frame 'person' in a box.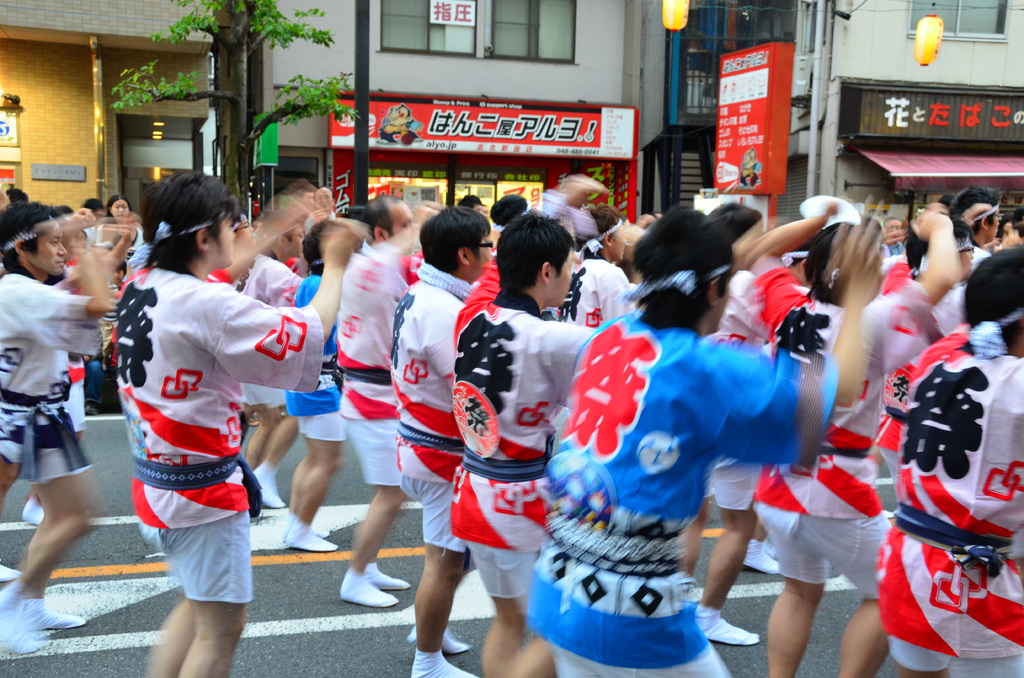
(x1=99, y1=170, x2=289, y2=670).
